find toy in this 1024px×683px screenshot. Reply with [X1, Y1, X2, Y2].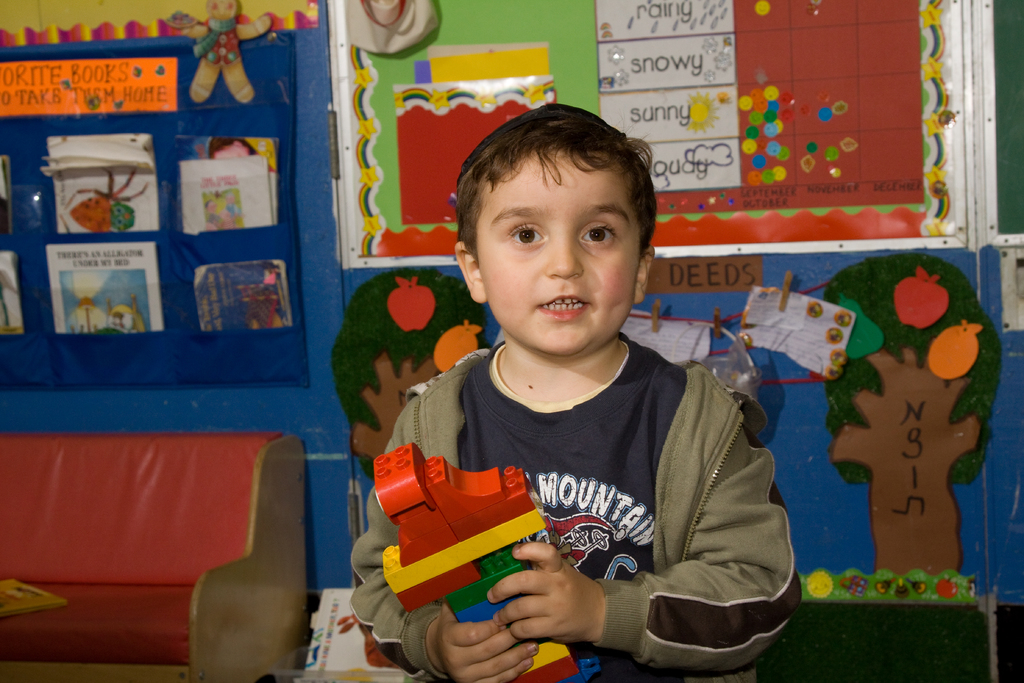
[376, 448, 600, 682].
